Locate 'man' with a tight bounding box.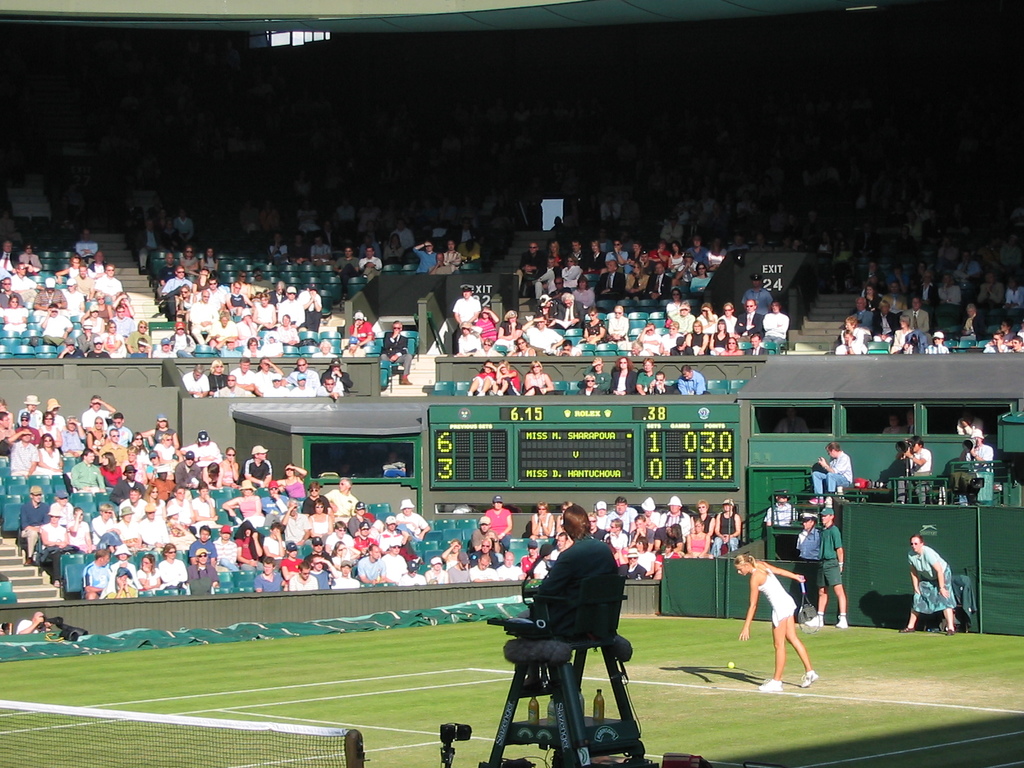
crop(895, 436, 934, 503).
